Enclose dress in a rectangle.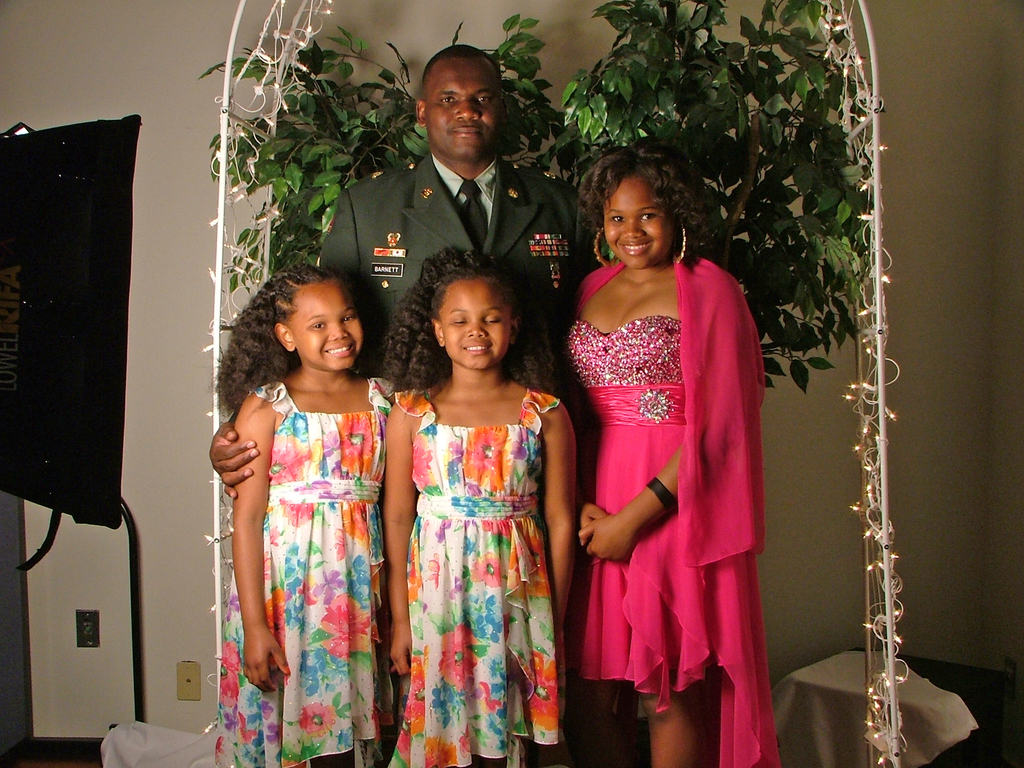
crop(549, 255, 765, 716).
